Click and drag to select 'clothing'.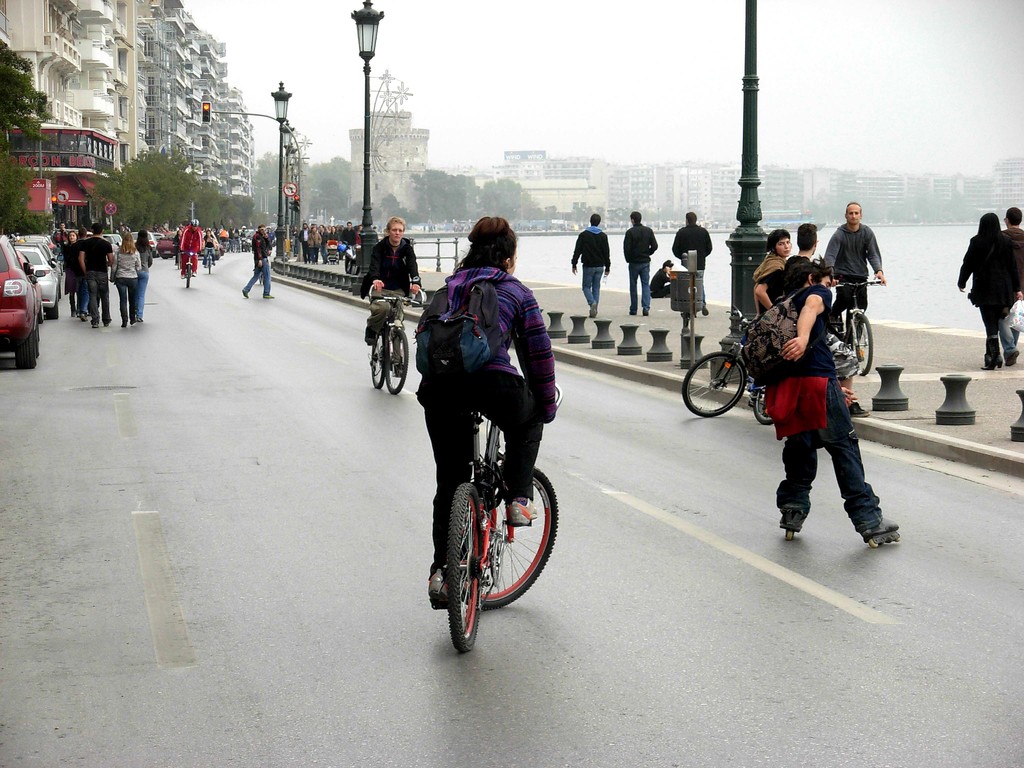
Selection: <bbox>650, 268, 669, 298</bbox>.
